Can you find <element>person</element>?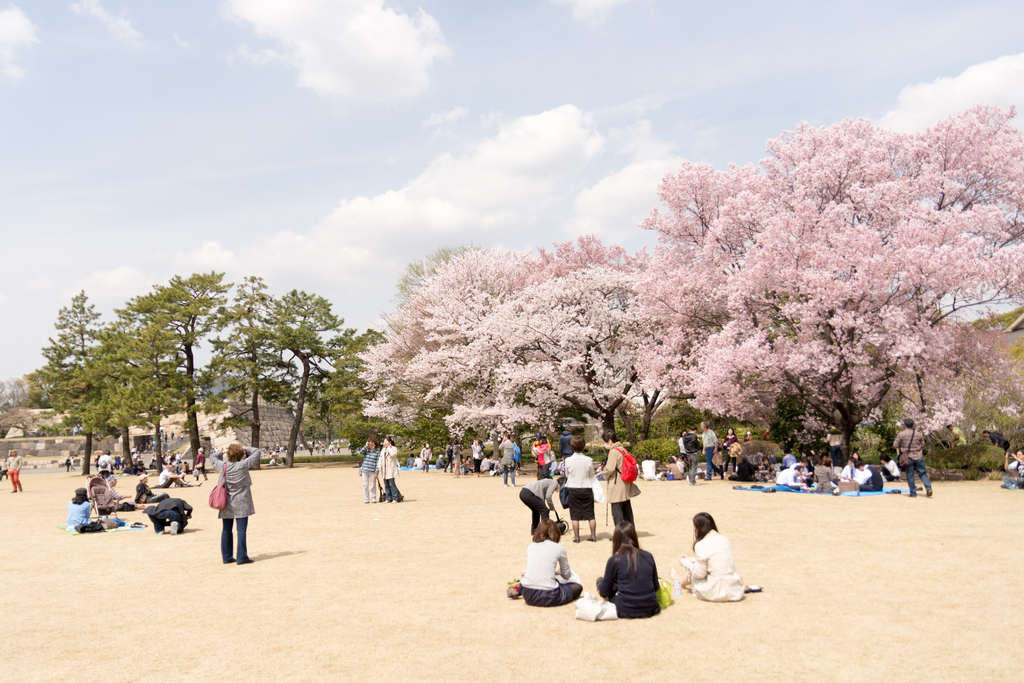
Yes, bounding box: crop(378, 436, 403, 507).
